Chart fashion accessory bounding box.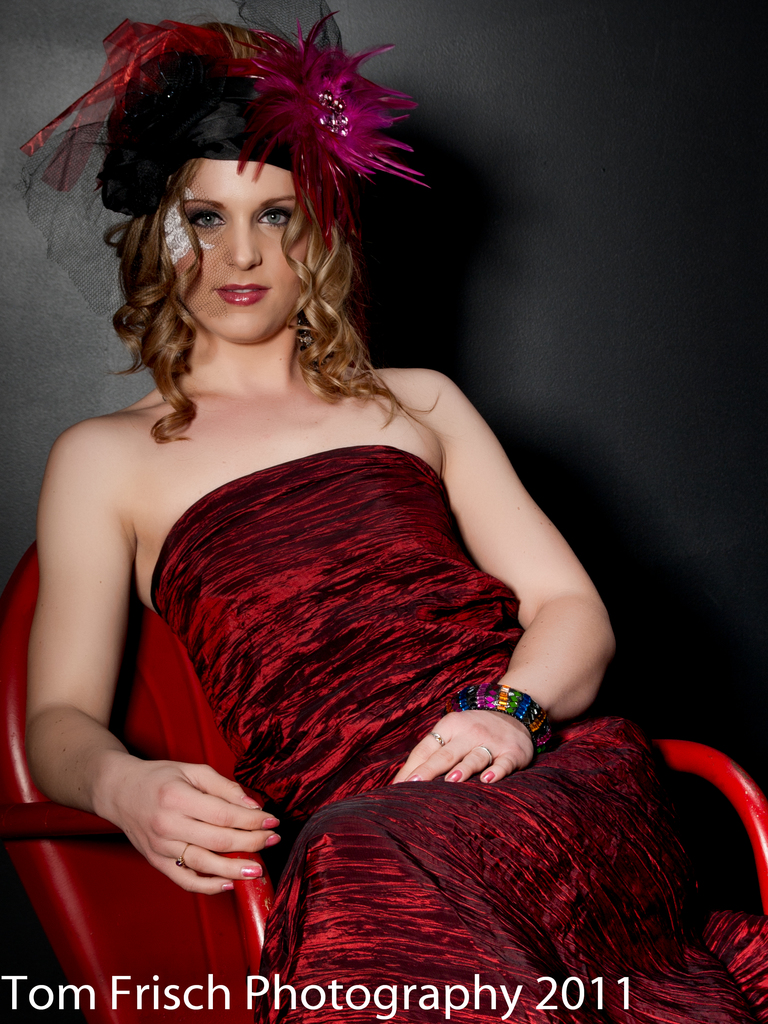
Charted: crop(292, 308, 334, 366).
